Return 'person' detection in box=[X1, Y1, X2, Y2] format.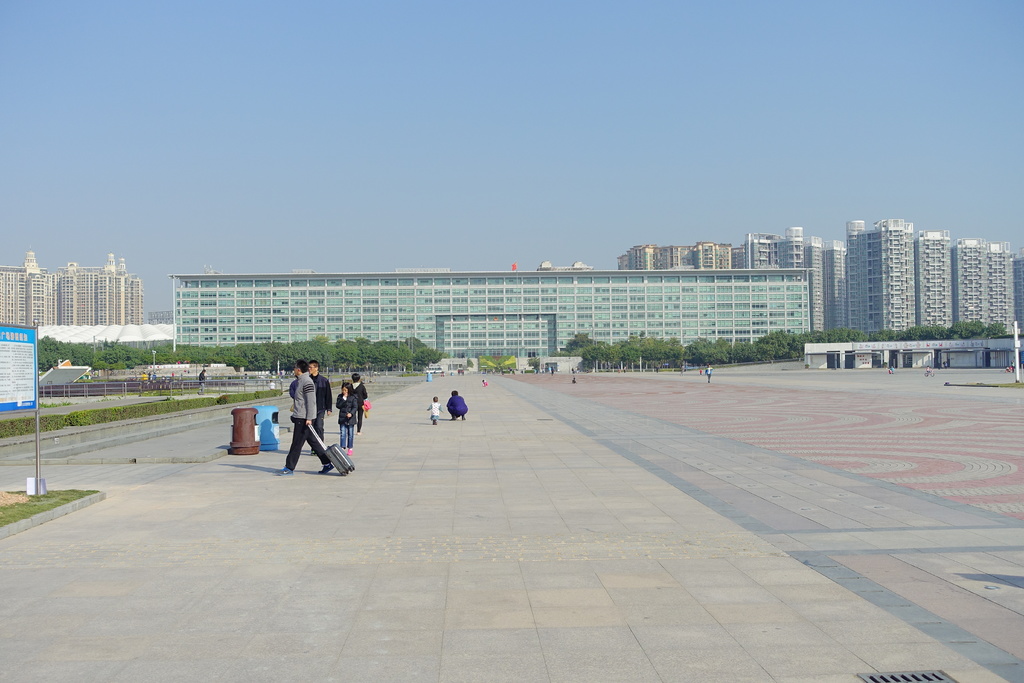
box=[888, 366, 895, 375].
